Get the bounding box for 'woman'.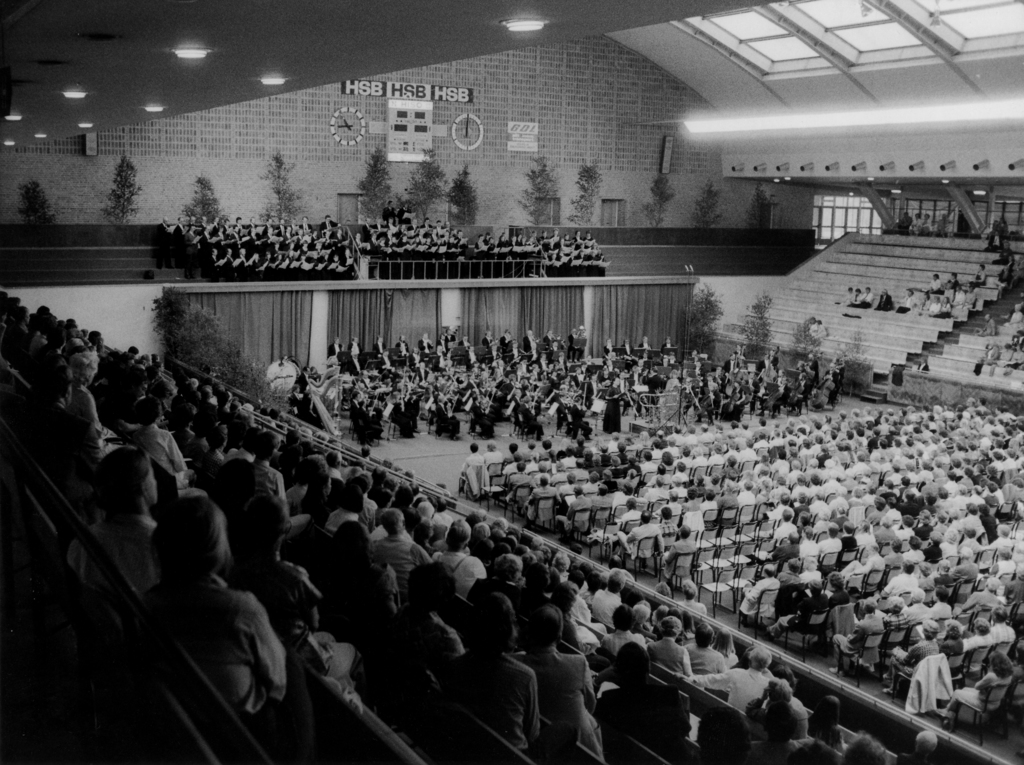
box(810, 475, 824, 494).
